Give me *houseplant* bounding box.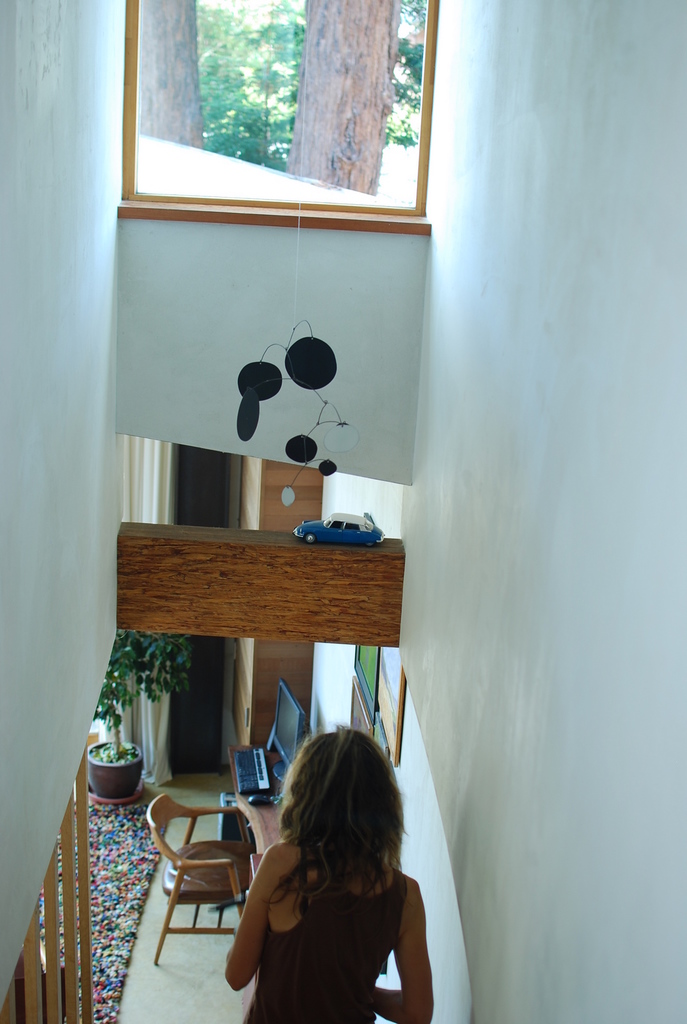
<region>83, 616, 200, 800</region>.
